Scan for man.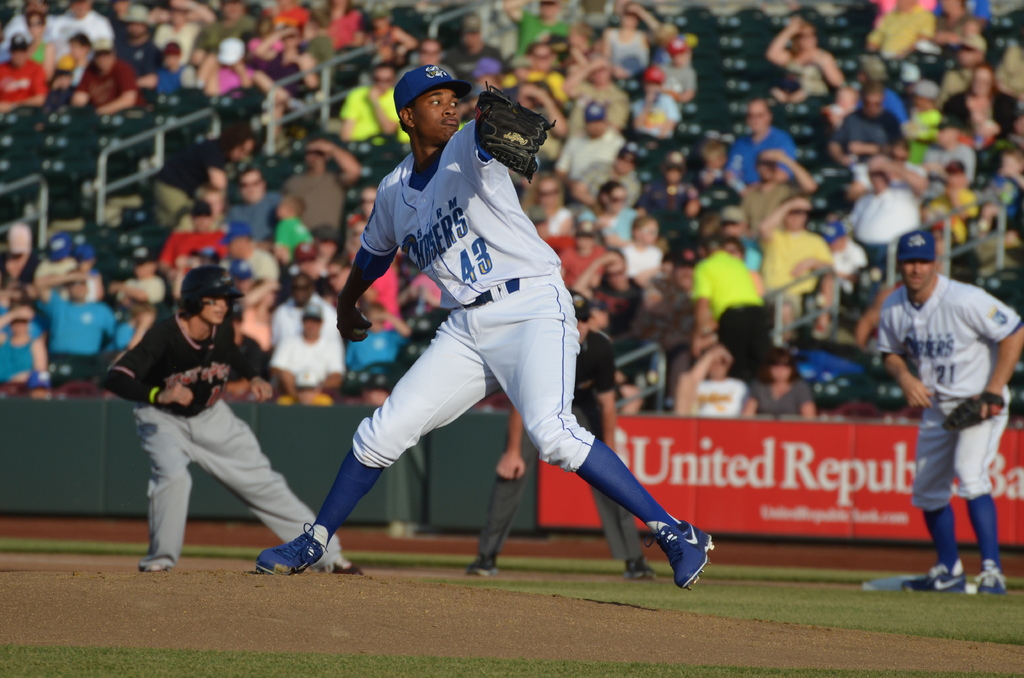
Scan result: box=[120, 3, 161, 84].
